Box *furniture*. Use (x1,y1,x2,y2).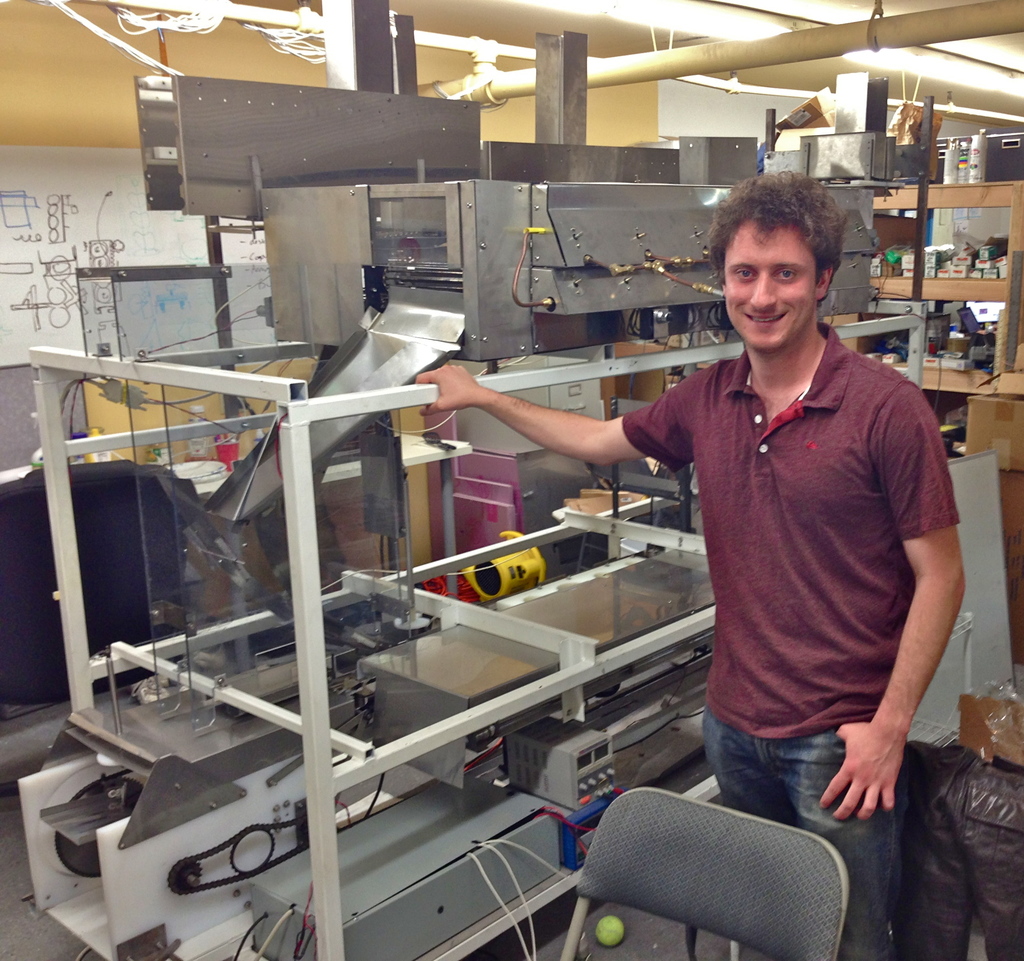
(174,430,477,673).
